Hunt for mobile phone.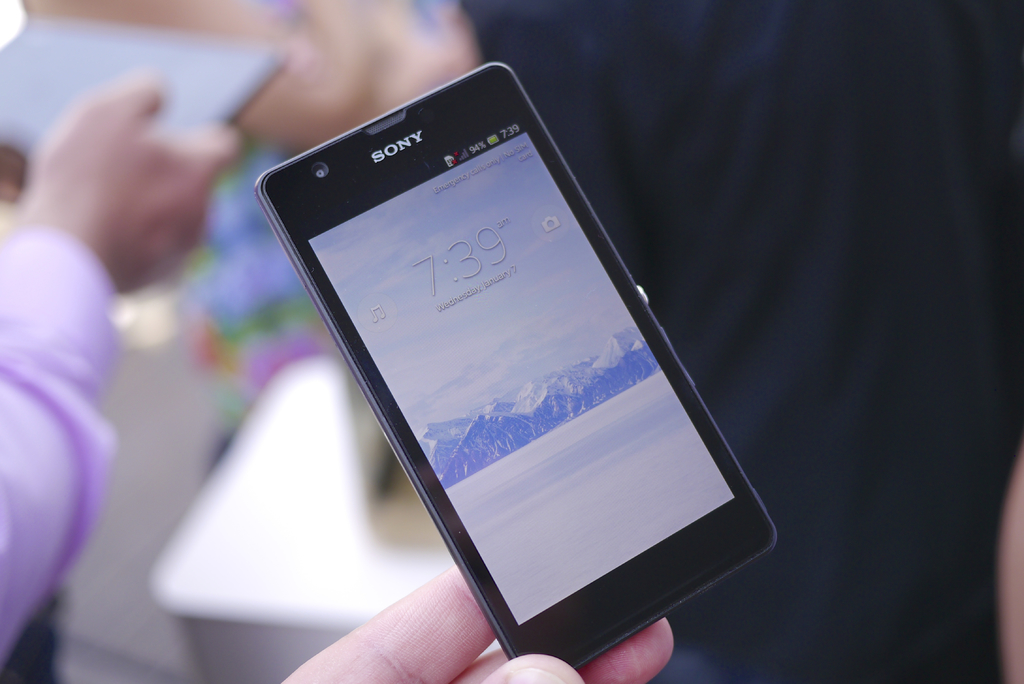
Hunted down at Rect(256, 55, 784, 678).
